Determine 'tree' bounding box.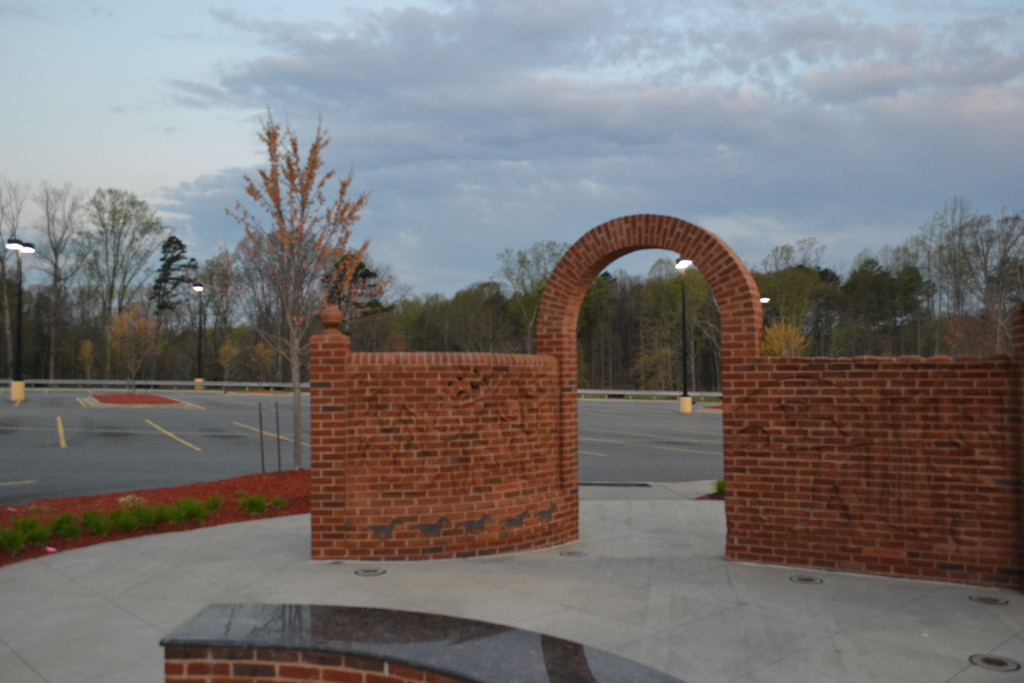
Determined: bbox=(188, 104, 383, 477).
